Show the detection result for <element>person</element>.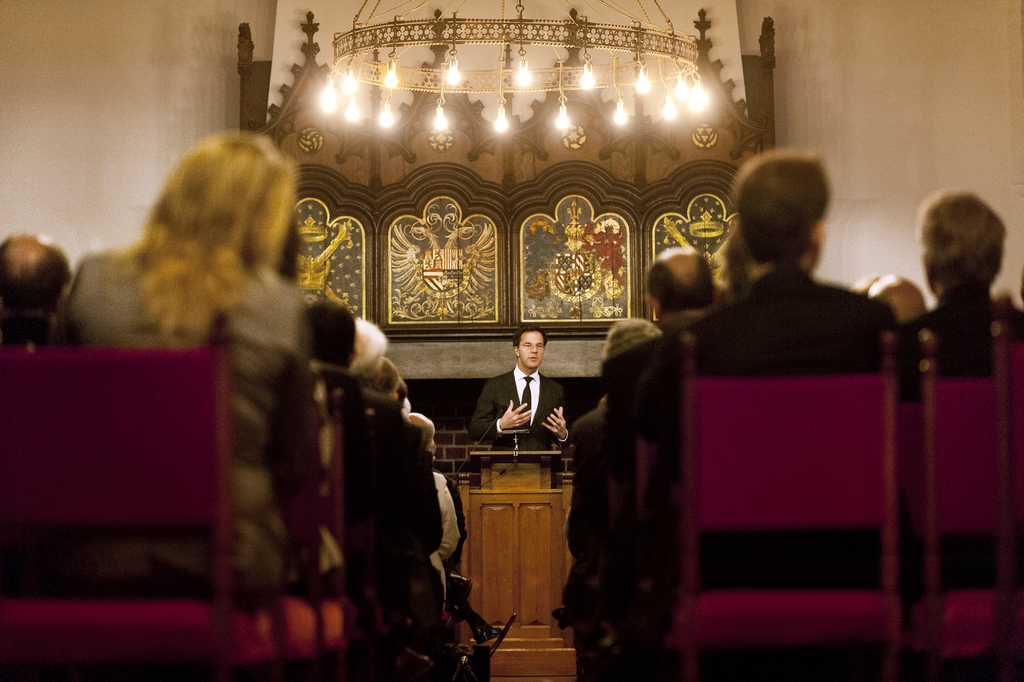
470, 322, 568, 463.
